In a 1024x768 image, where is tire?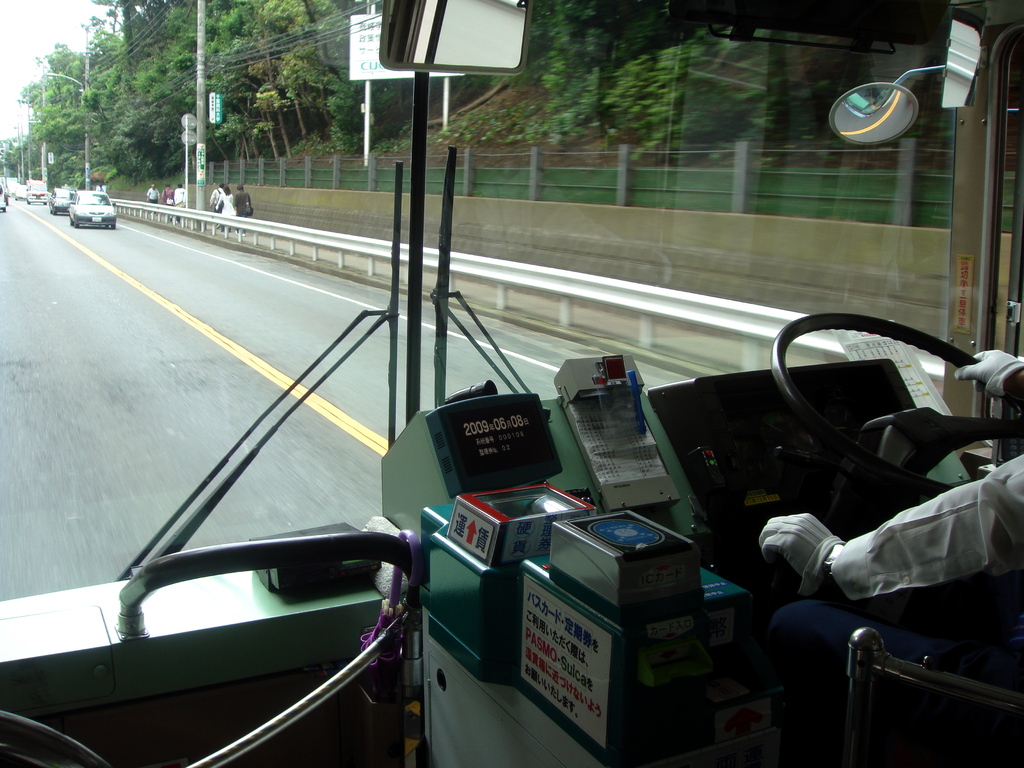
l=70, t=218, r=78, b=228.
